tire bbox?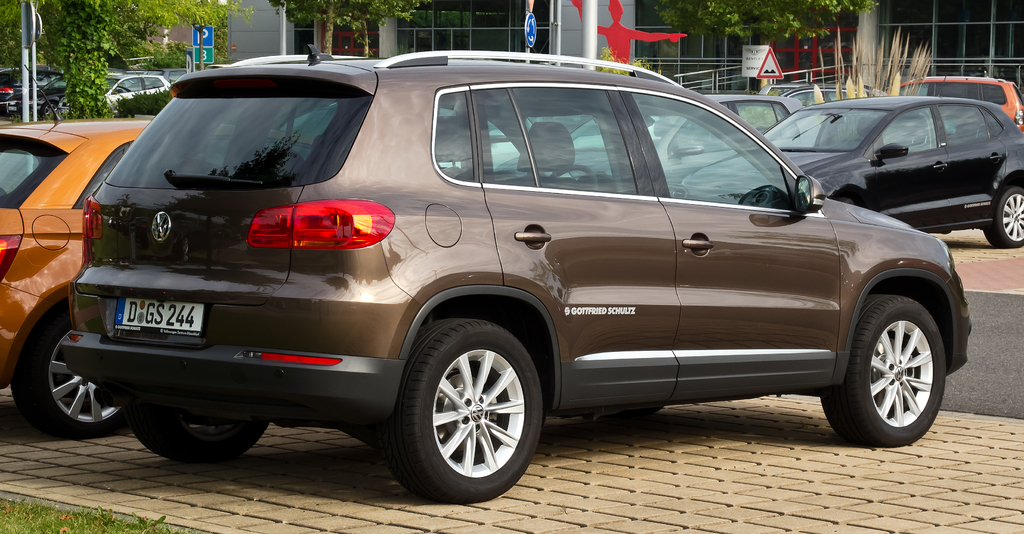
984, 189, 1023, 248
